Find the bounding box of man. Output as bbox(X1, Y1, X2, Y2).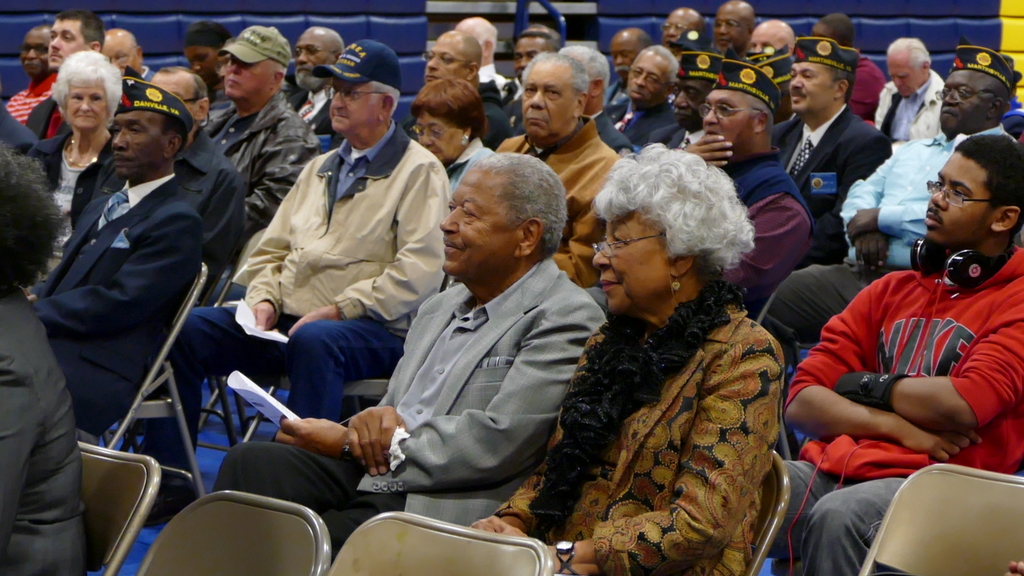
bbox(148, 62, 273, 271).
